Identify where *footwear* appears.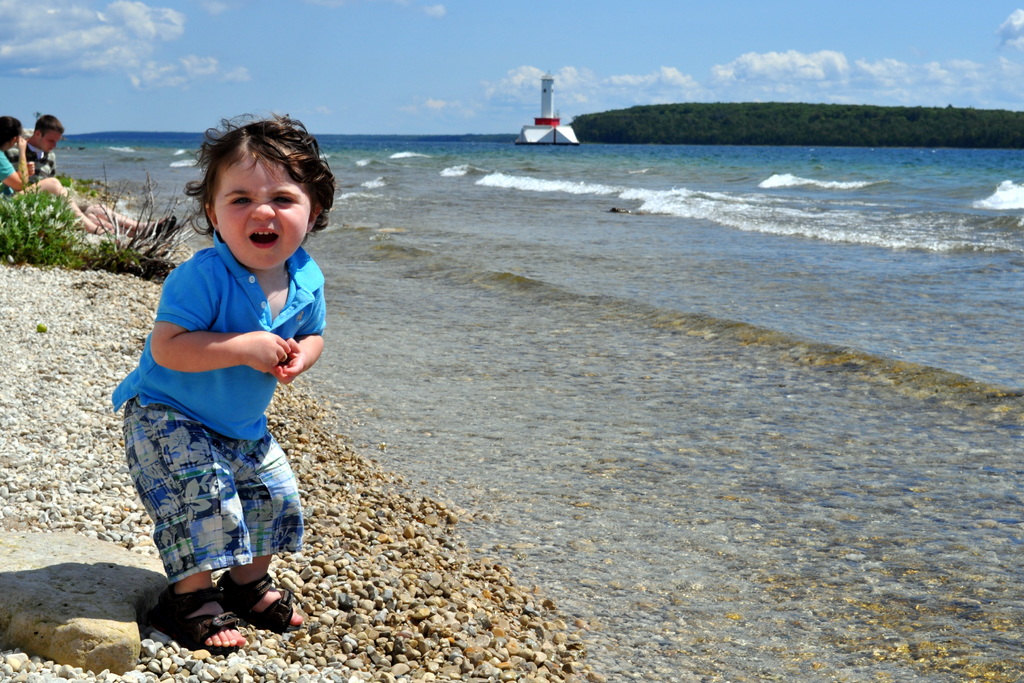
Appears at bbox(154, 213, 177, 239).
